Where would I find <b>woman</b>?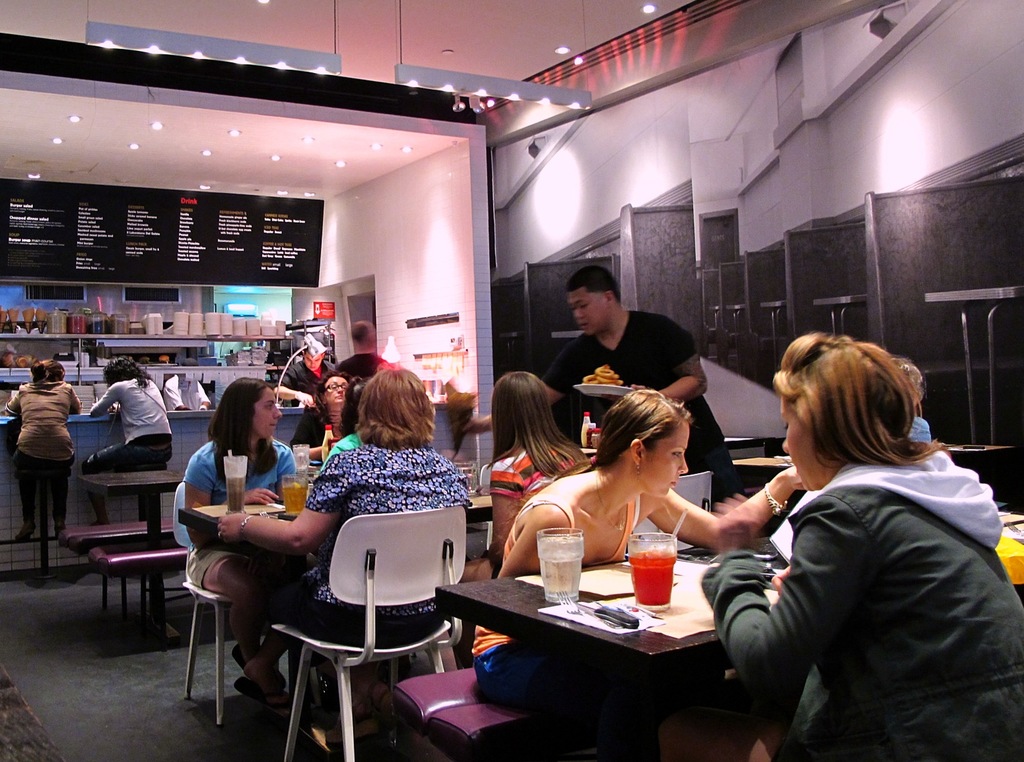
At select_region(7, 361, 81, 539).
